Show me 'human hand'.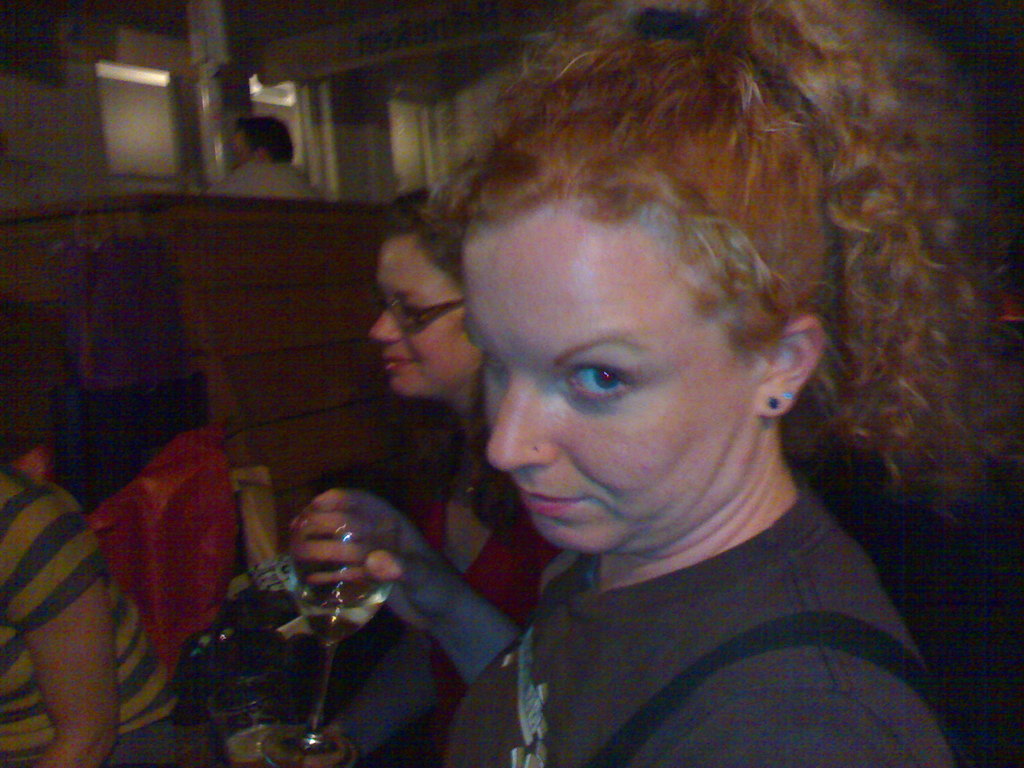
'human hand' is here: [283,493,480,646].
